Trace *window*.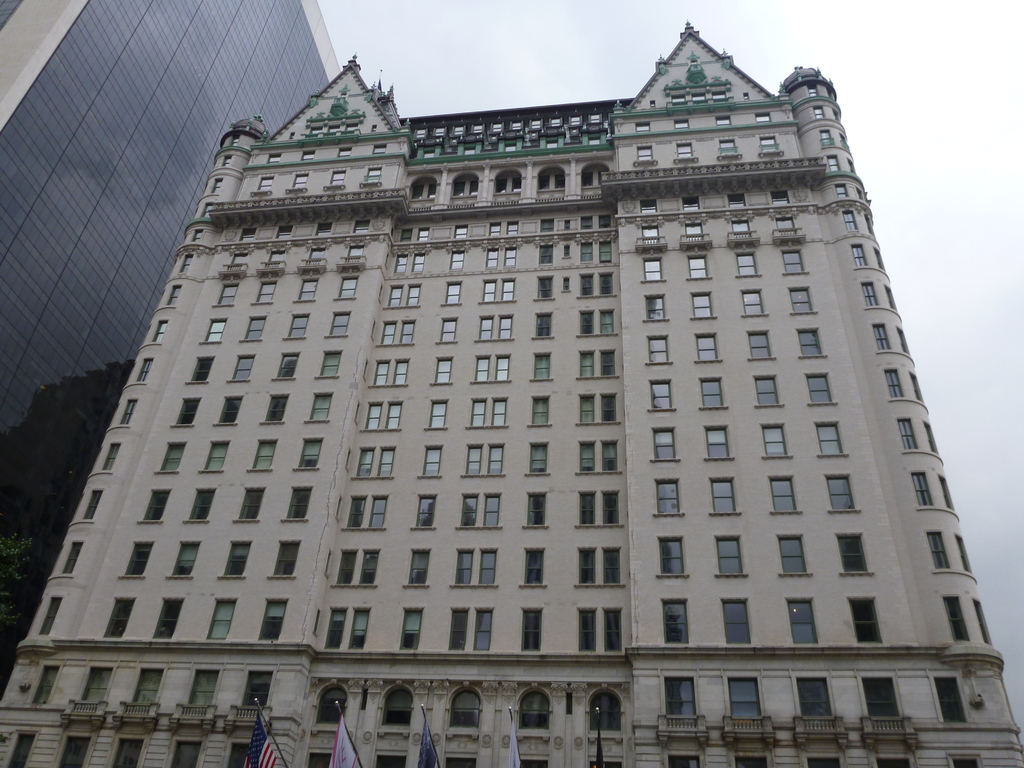
Traced to BBox(291, 439, 324, 472).
